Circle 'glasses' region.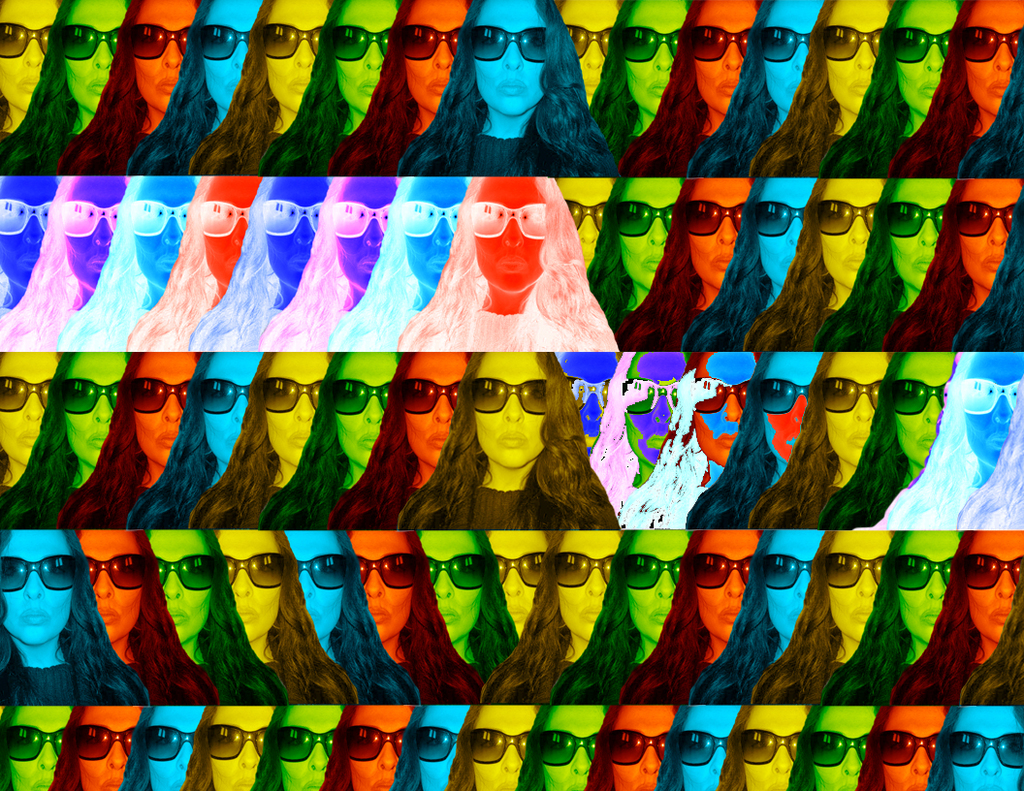
Region: l=80, t=554, r=154, b=588.
